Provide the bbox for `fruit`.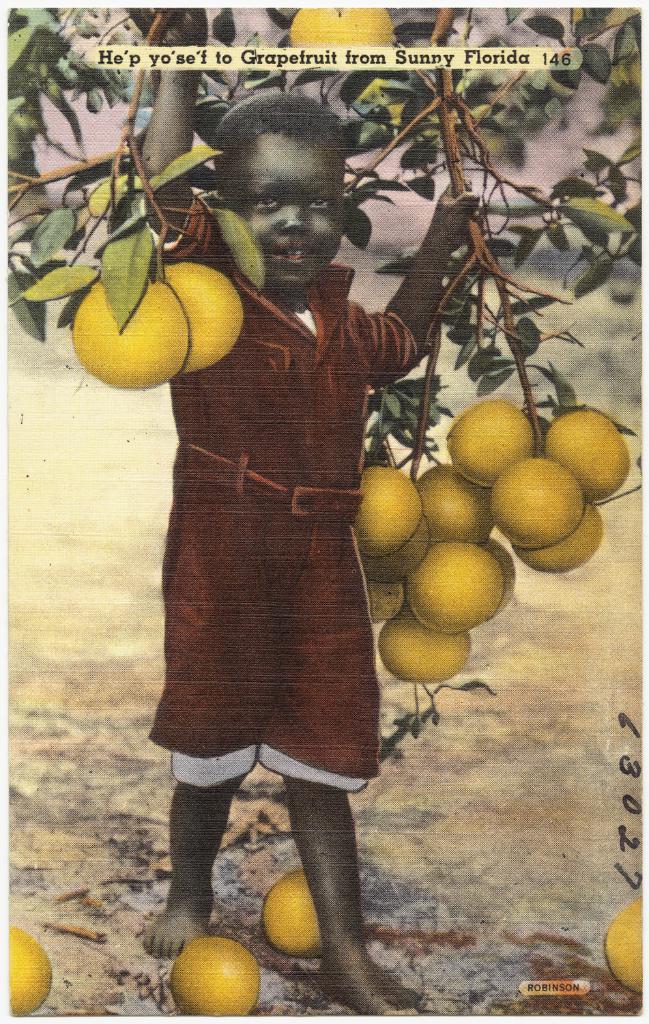
rect(457, 386, 545, 476).
